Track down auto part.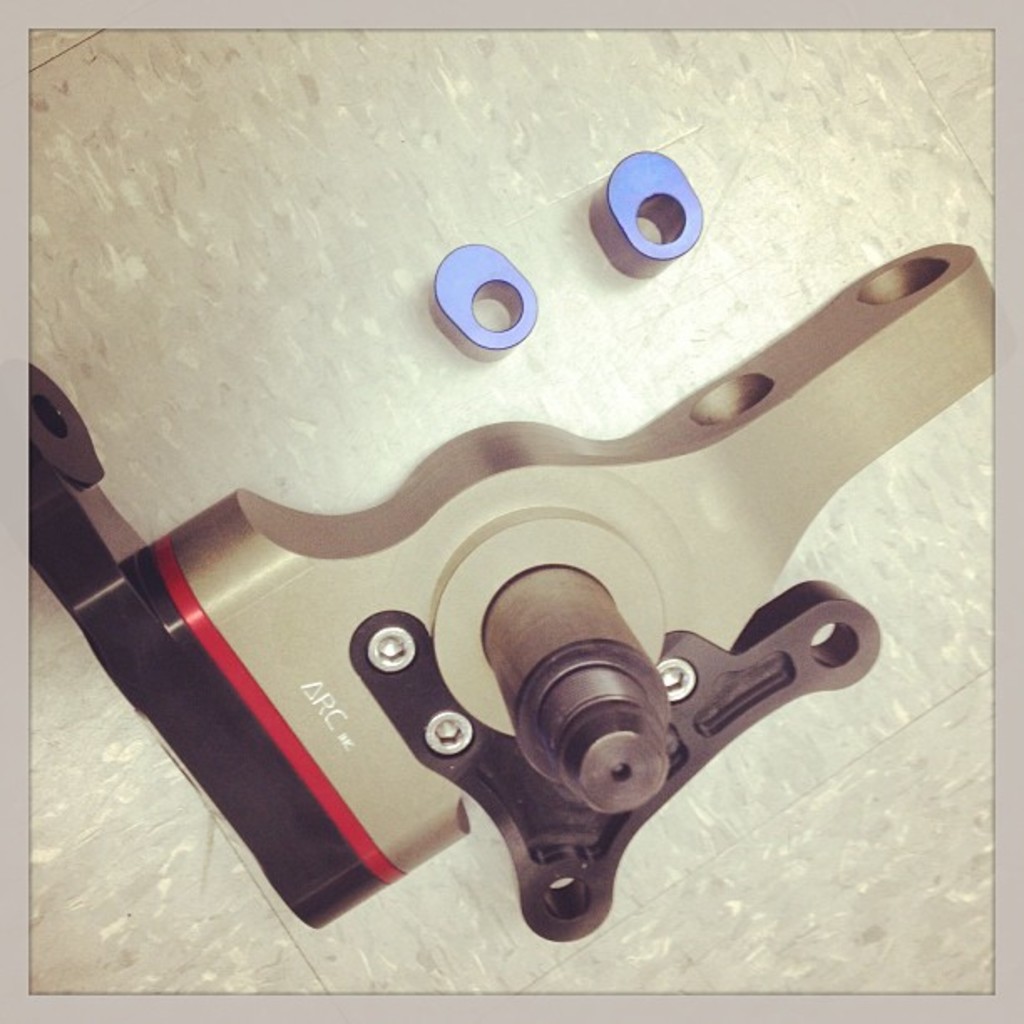
Tracked to [left=428, top=241, right=539, bottom=366].
